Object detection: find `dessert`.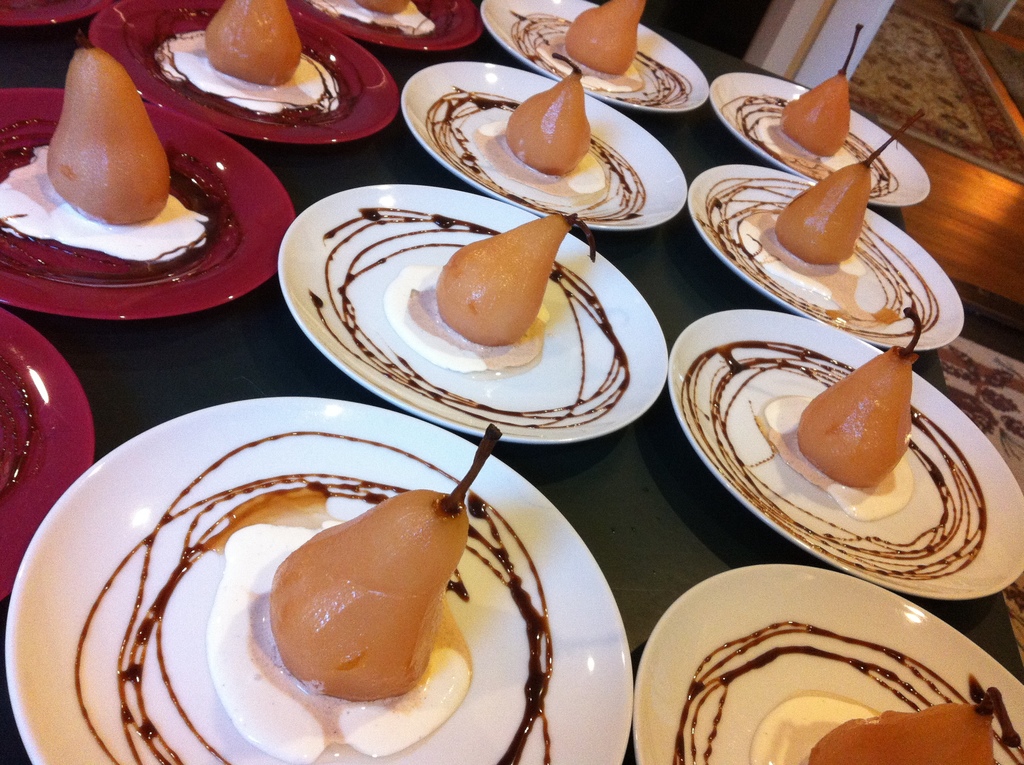
x1=433 y1=52 x2=644 y2=223.
